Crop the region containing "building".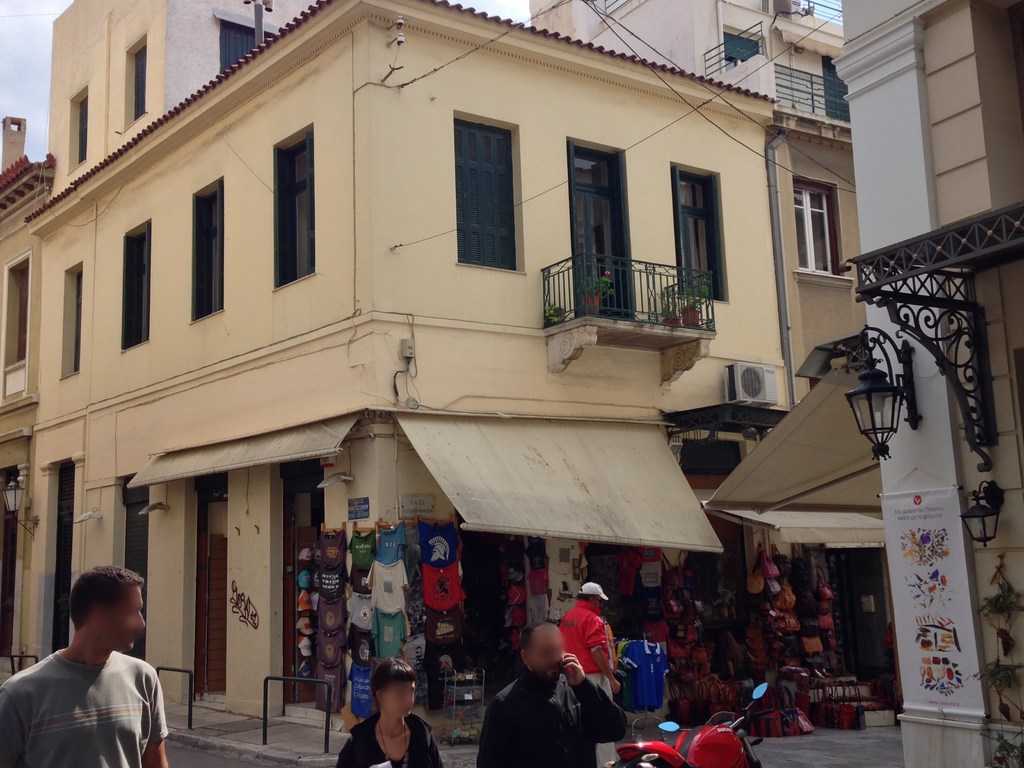
Crop region: left=834, top=0, right=1021, bottom=728.
